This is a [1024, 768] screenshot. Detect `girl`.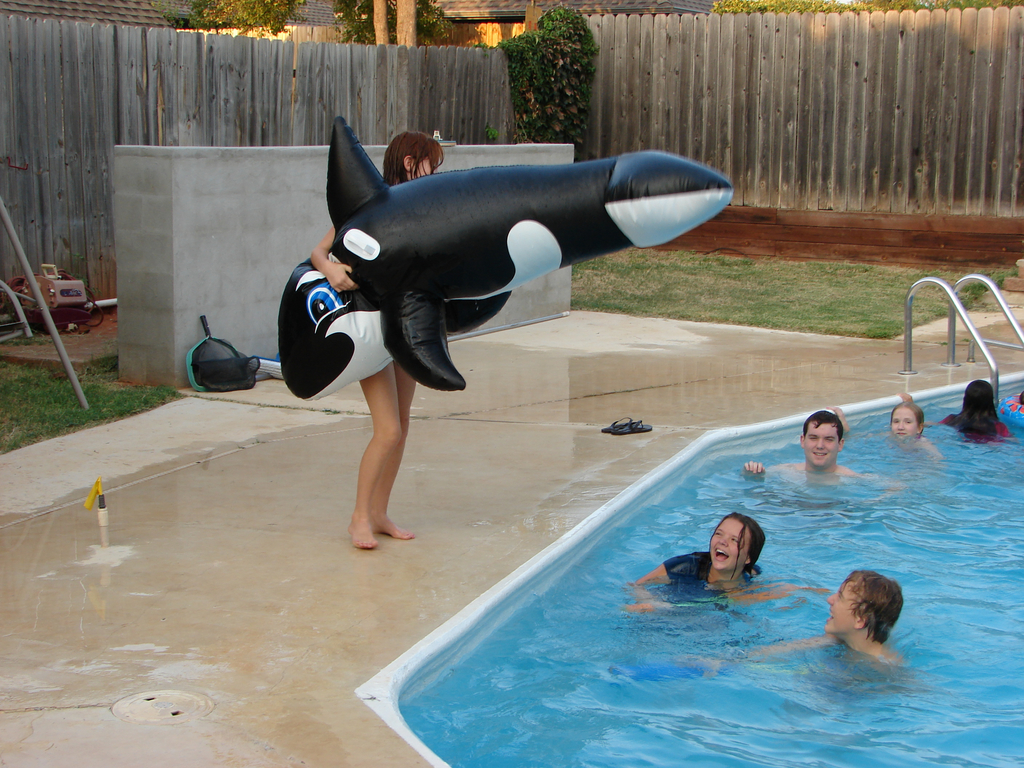
[left=312, top=132, right=446, bottom=549].
